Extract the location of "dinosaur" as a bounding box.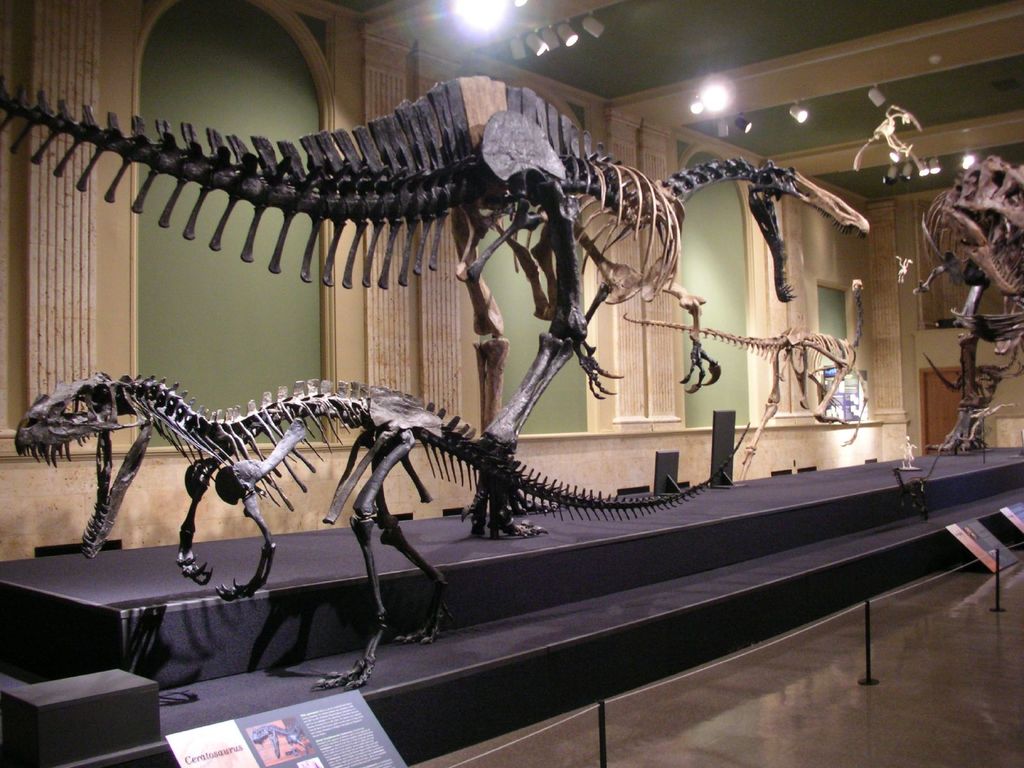
[x1=0, y1=77, x2=872, y2=547].
